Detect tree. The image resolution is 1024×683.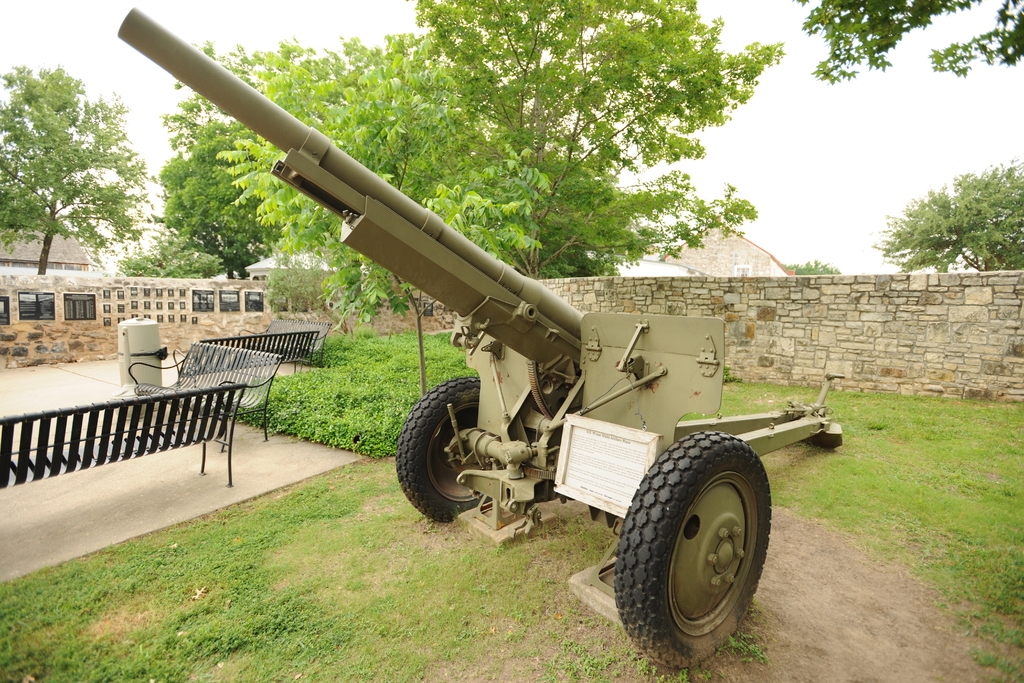
785:0:1023:88.
